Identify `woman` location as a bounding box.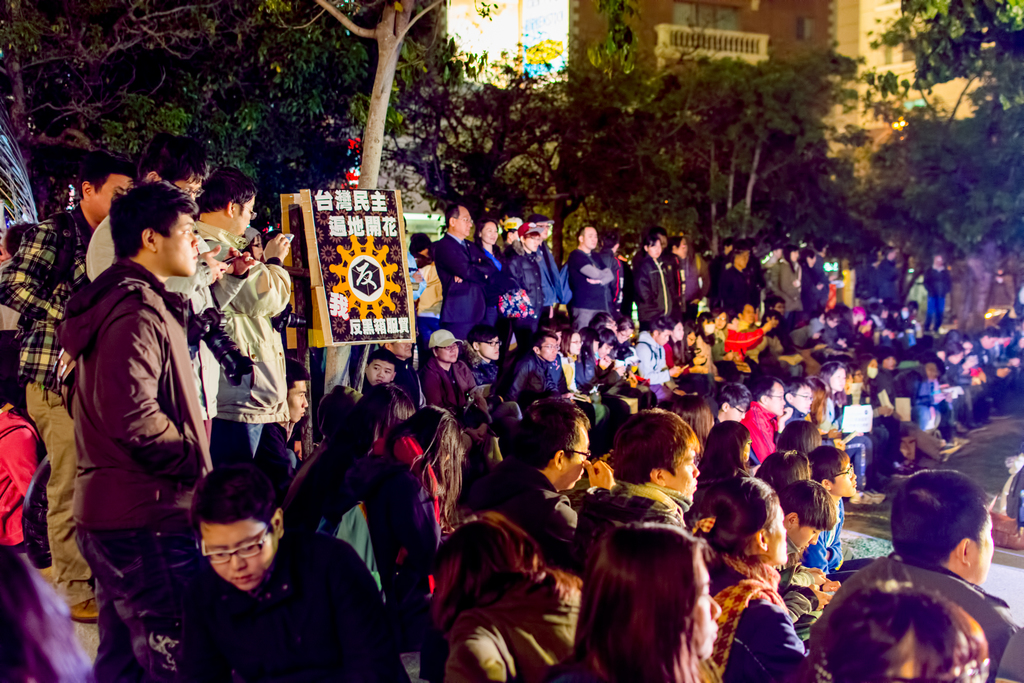
region(696, 309, 715, 370).
